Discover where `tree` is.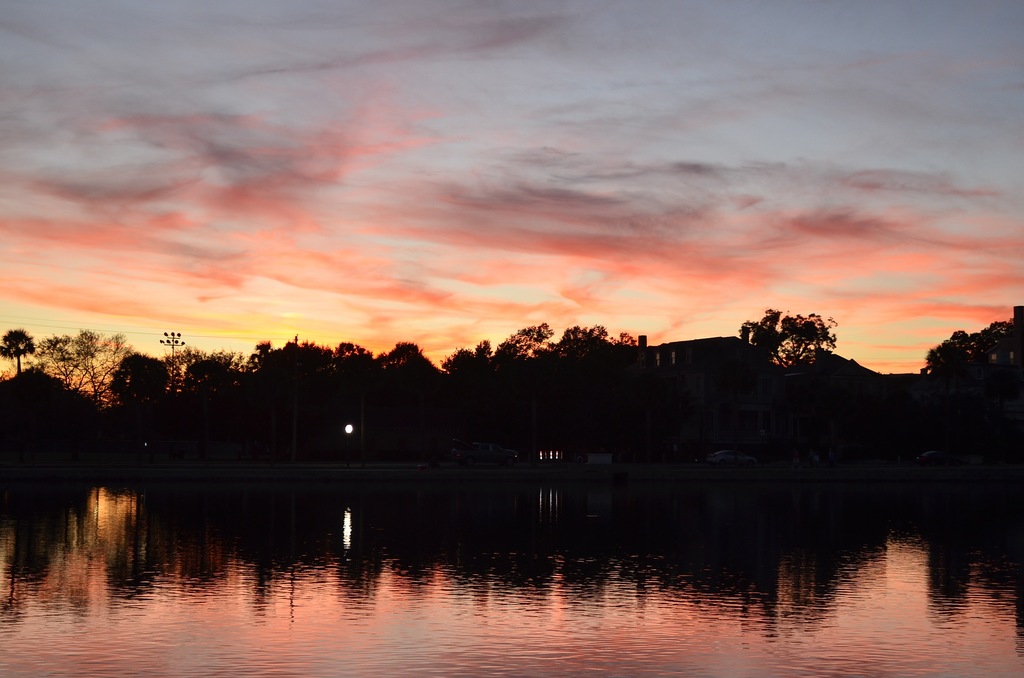
Discovered at 920/321/1011/377.
